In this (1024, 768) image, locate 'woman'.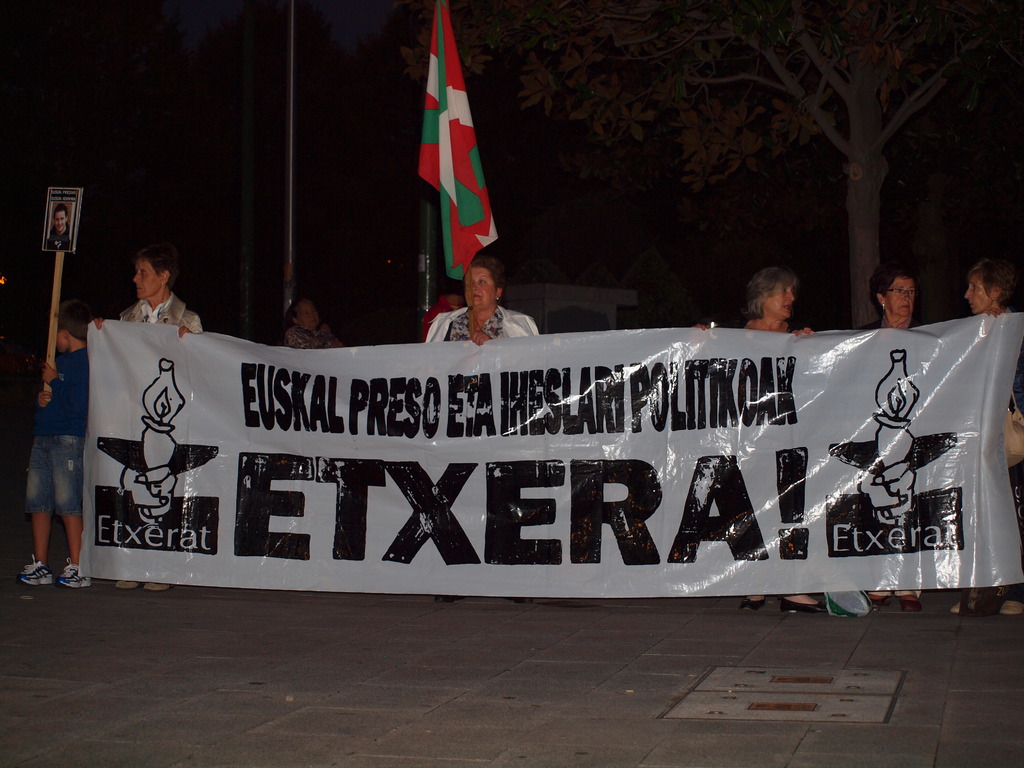
Bounding box: <bbox>423, 252, 539, 602</bbox>.
